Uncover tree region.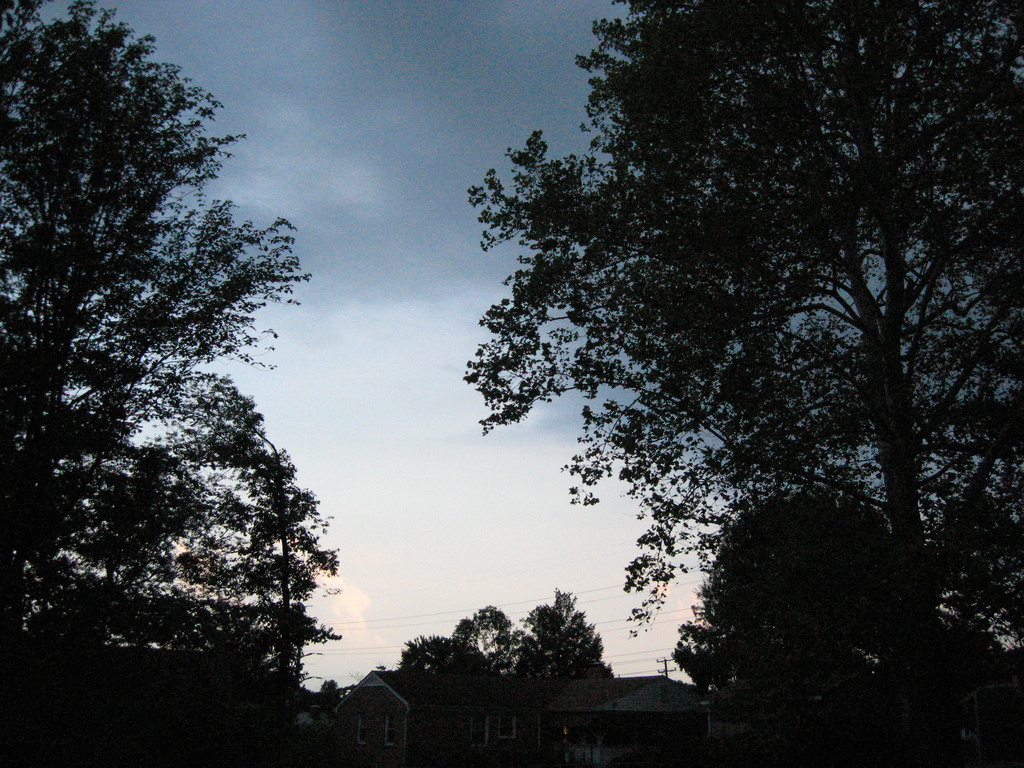
Uncovered: (left=389, top=591, right=618, bottom=683).
